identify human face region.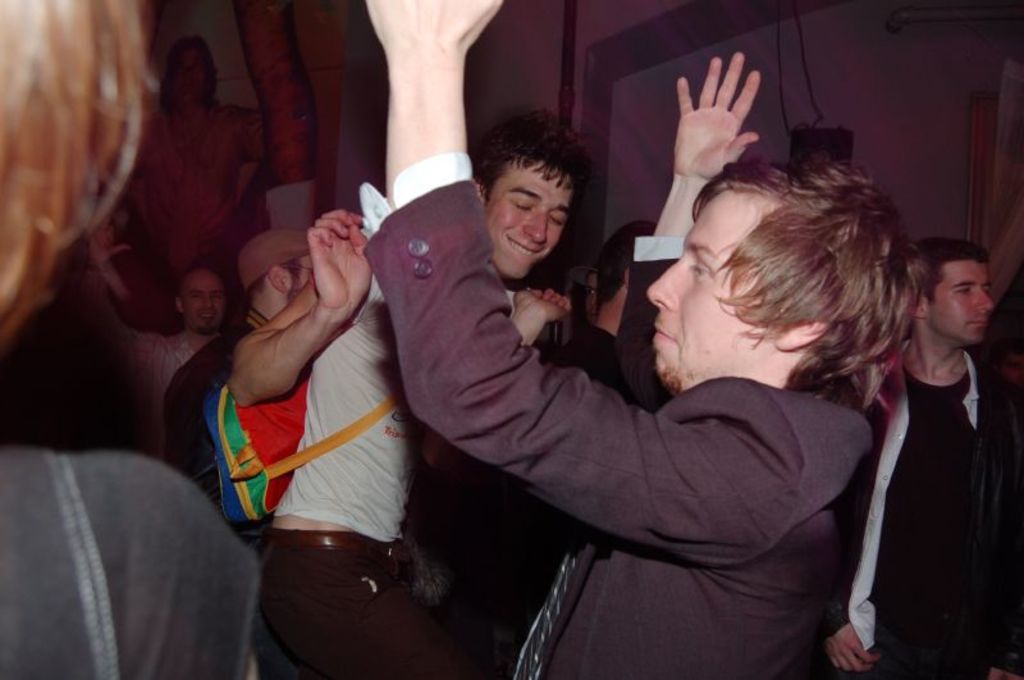
Region: x1=182, y1=277, x2=224, y2=333.
